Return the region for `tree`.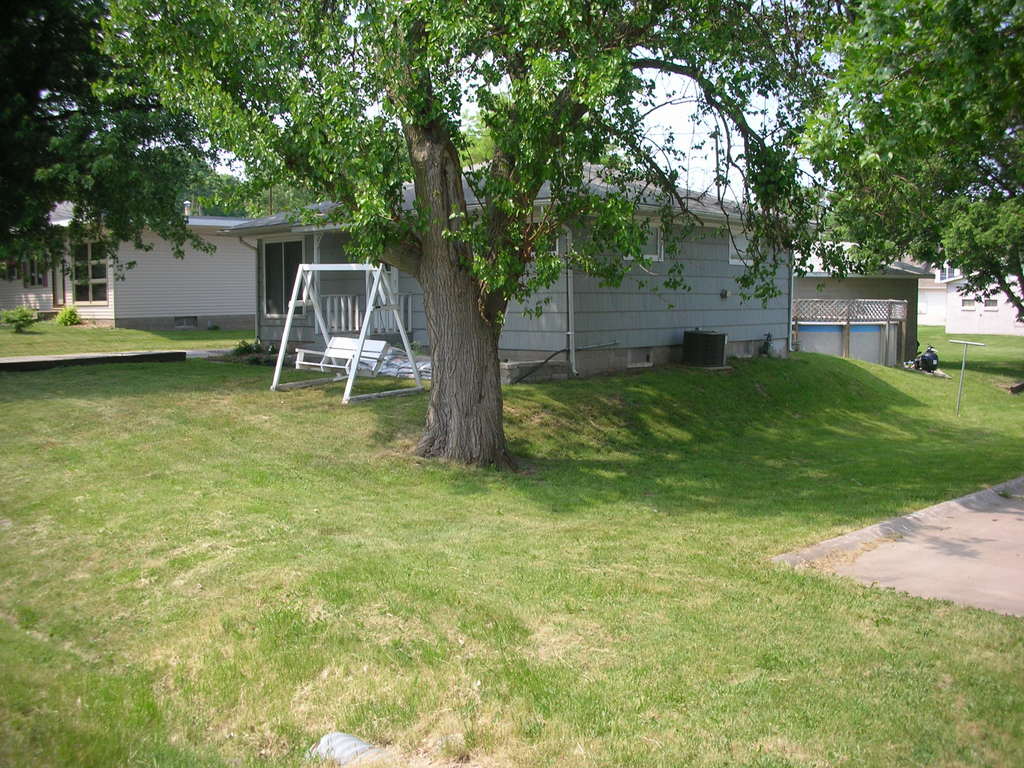
l=0, t=0, r=198, b=344.
